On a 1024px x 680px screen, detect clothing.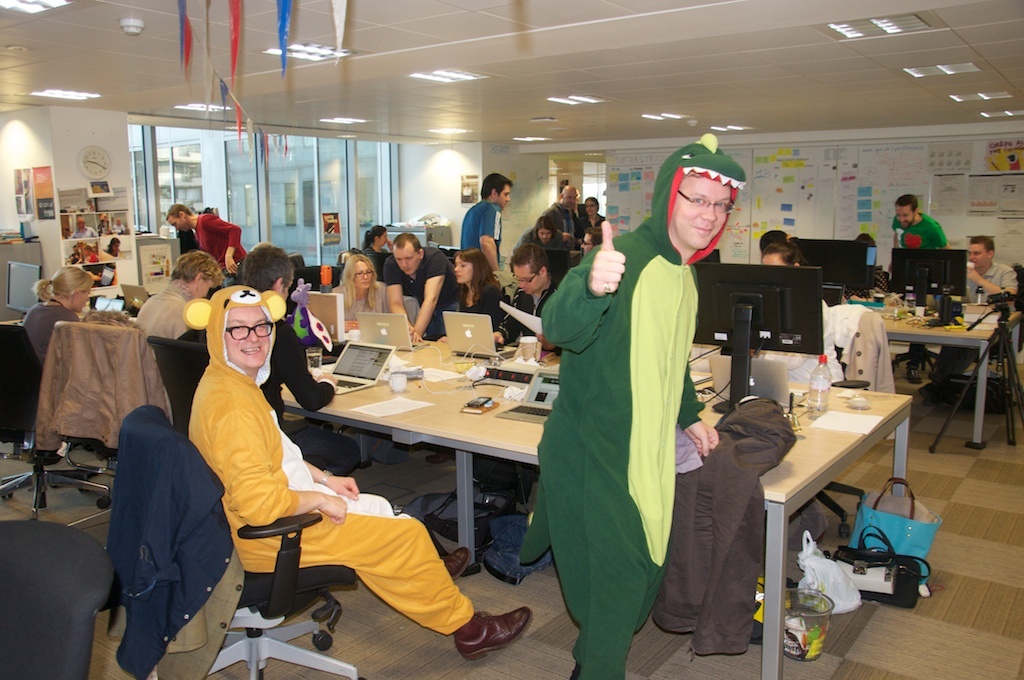
pyautogui.locateOnScreen(895, 207, 949, 246).
